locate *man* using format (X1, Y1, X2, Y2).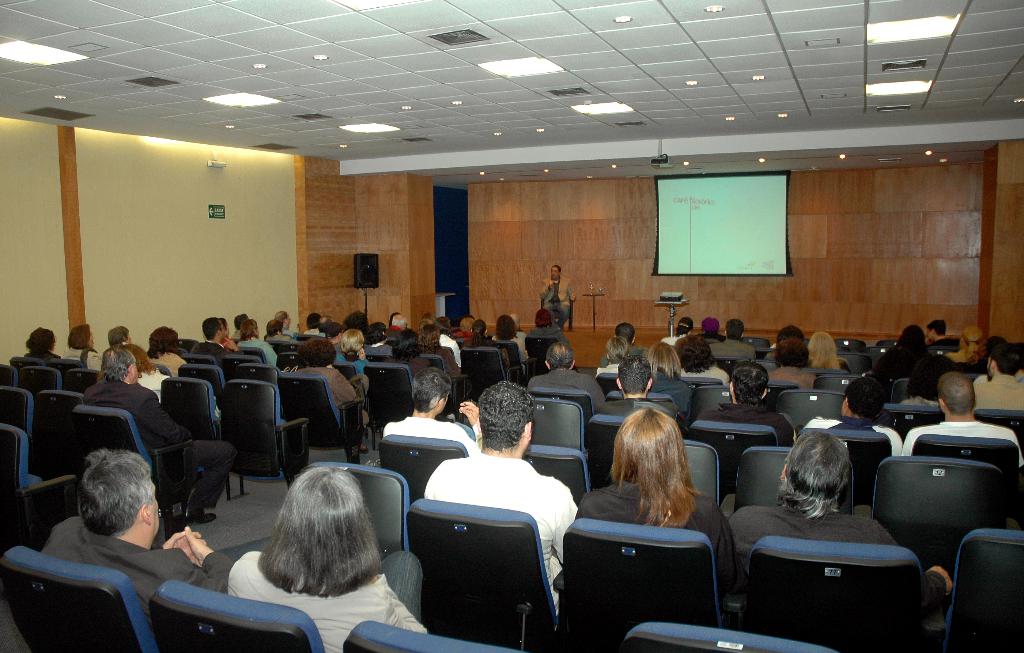
(724, 427, 956, 622).
